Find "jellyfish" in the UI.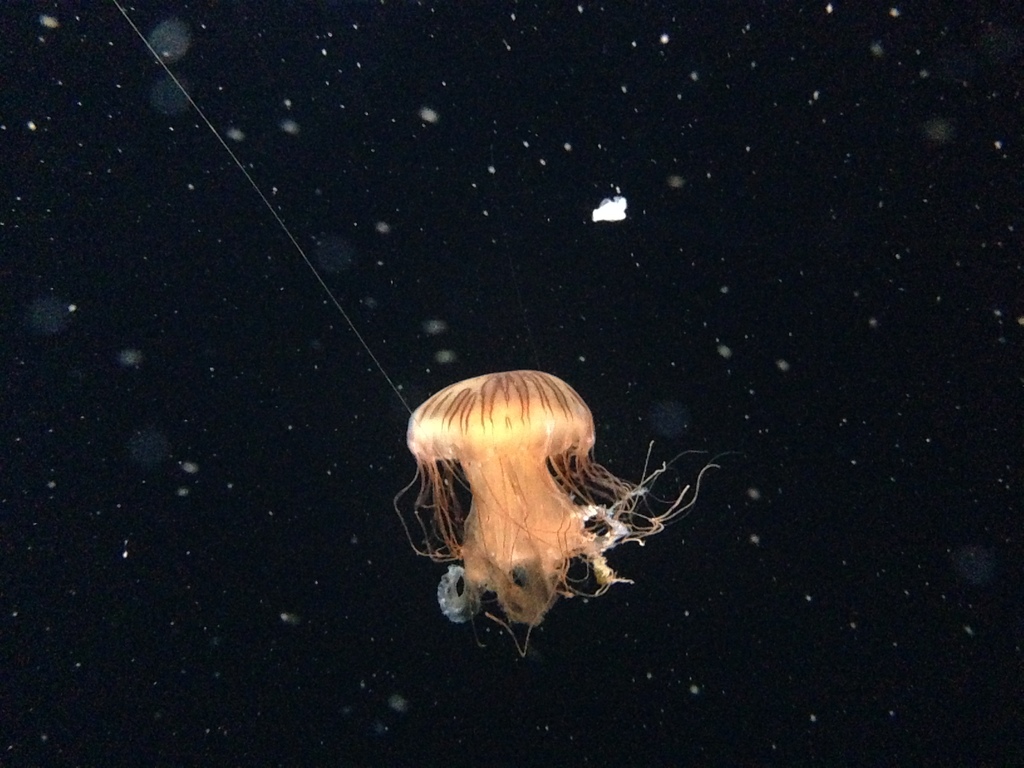
UI element at box(380, 373, 715, 655).
